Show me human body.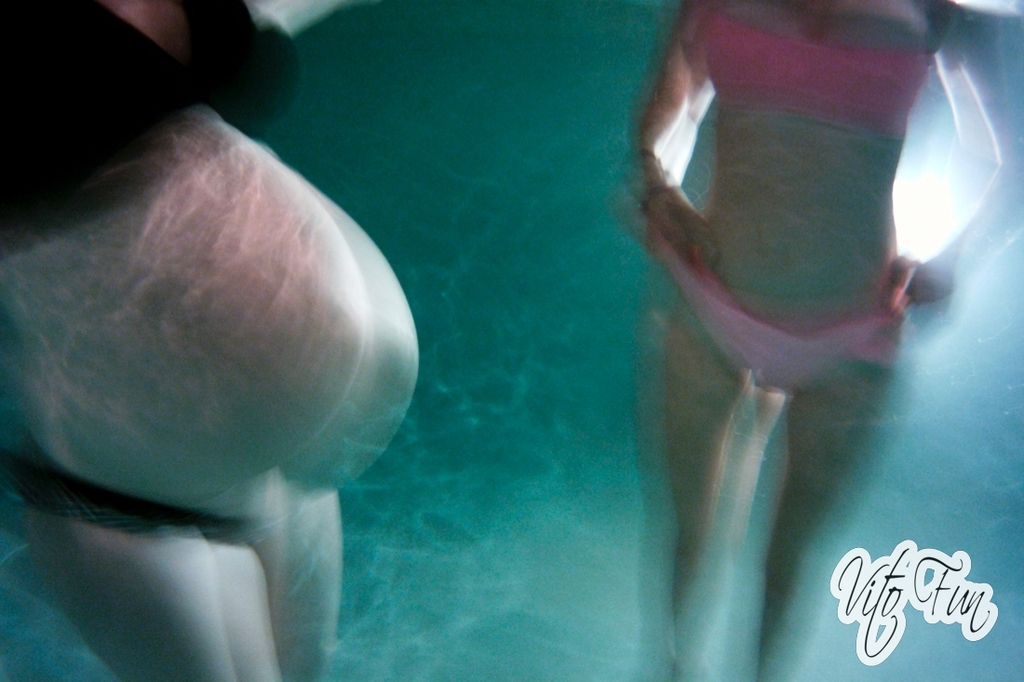
human body is here: region(37, 39, 444, 646).
